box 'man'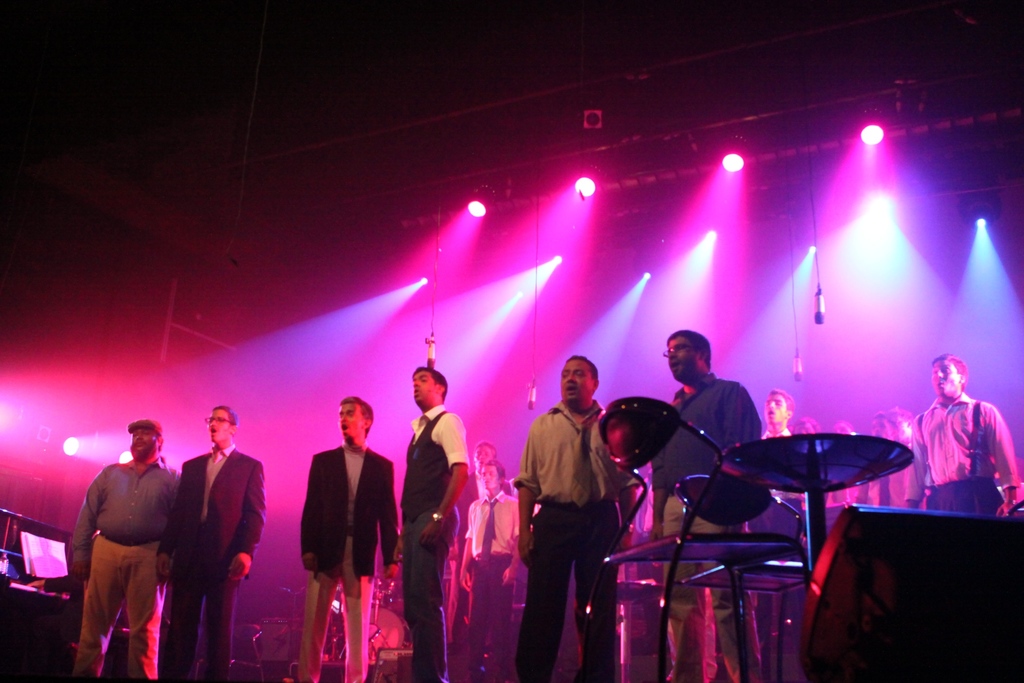
bbox=[511, 354, 639, 682]
